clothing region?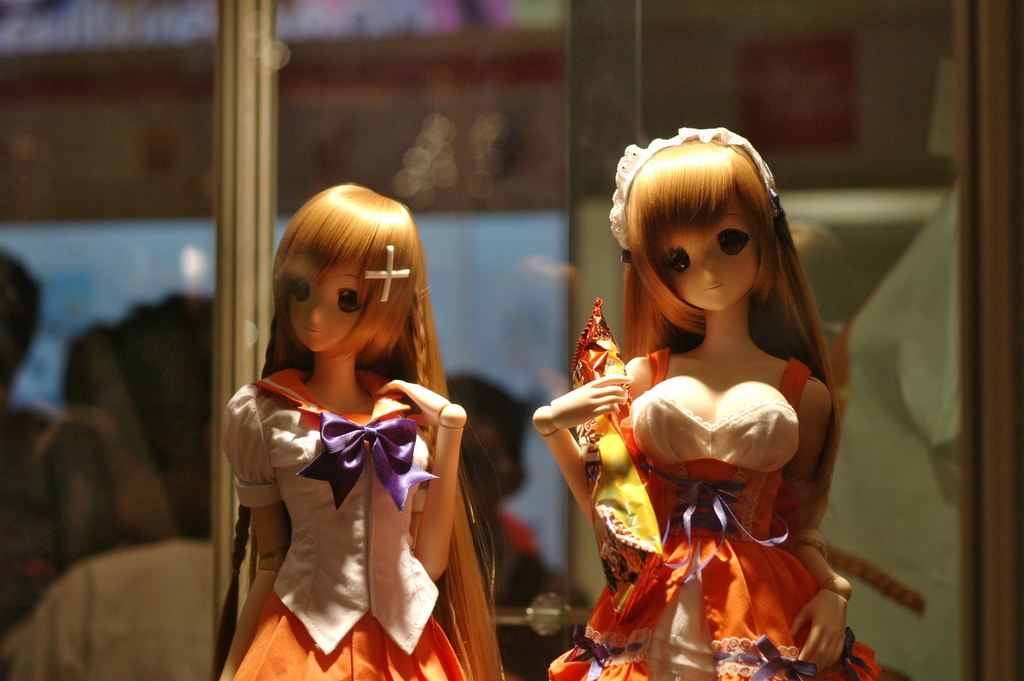
<bbox>0, 547, 234, 680</bbox>
